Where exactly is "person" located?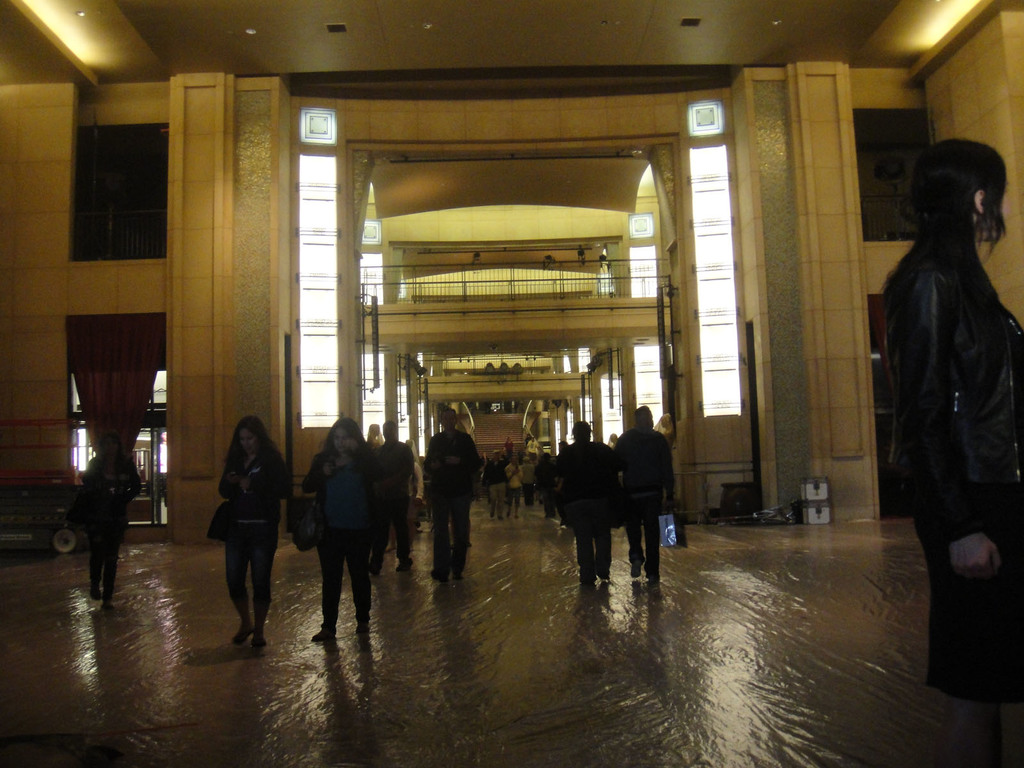
Its bounding box is box(503, 439, 511, 453).
